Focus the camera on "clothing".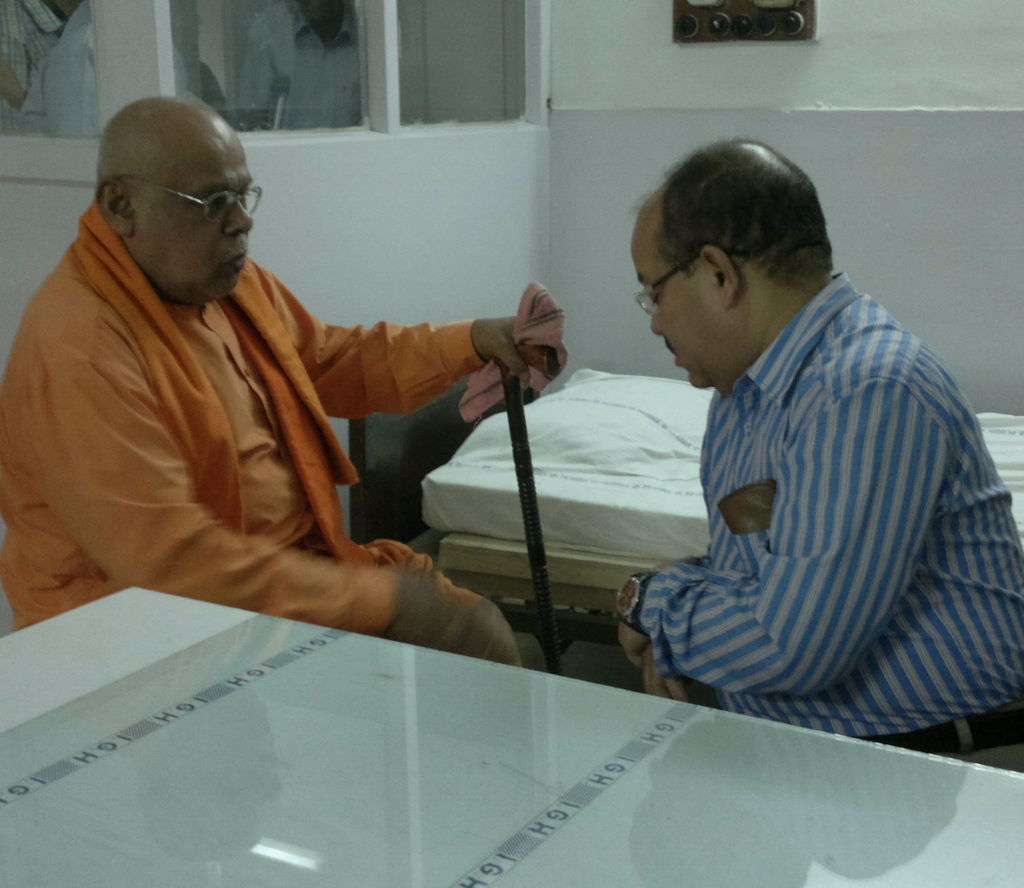
Focus region: left=4, top=200, right=488, bottom=629.
